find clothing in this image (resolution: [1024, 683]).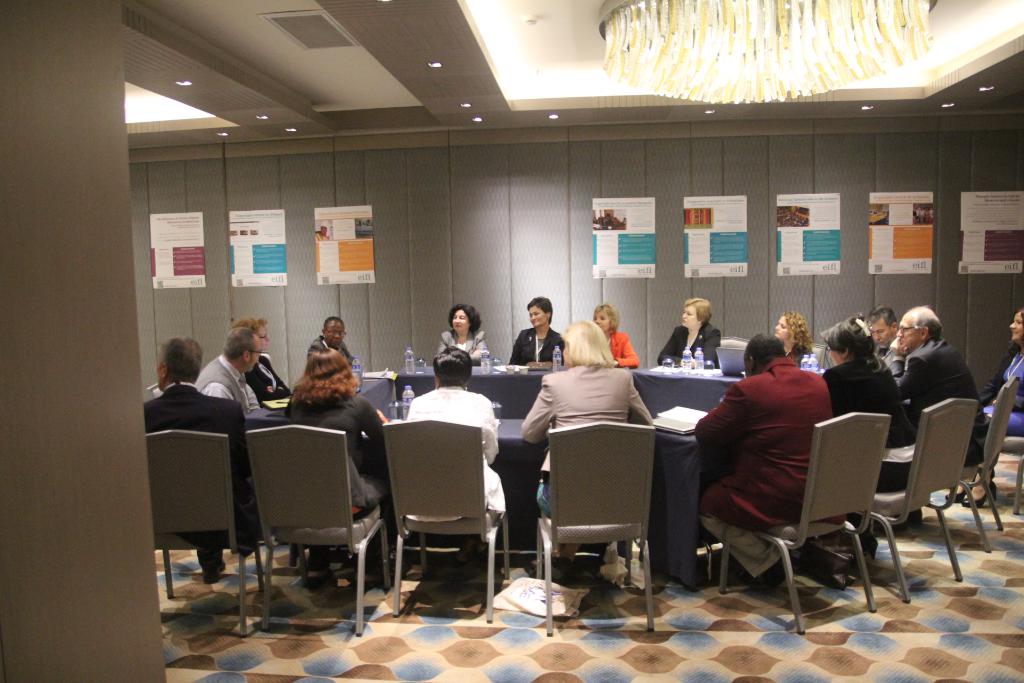
box=[285, 398, 396, 547].
